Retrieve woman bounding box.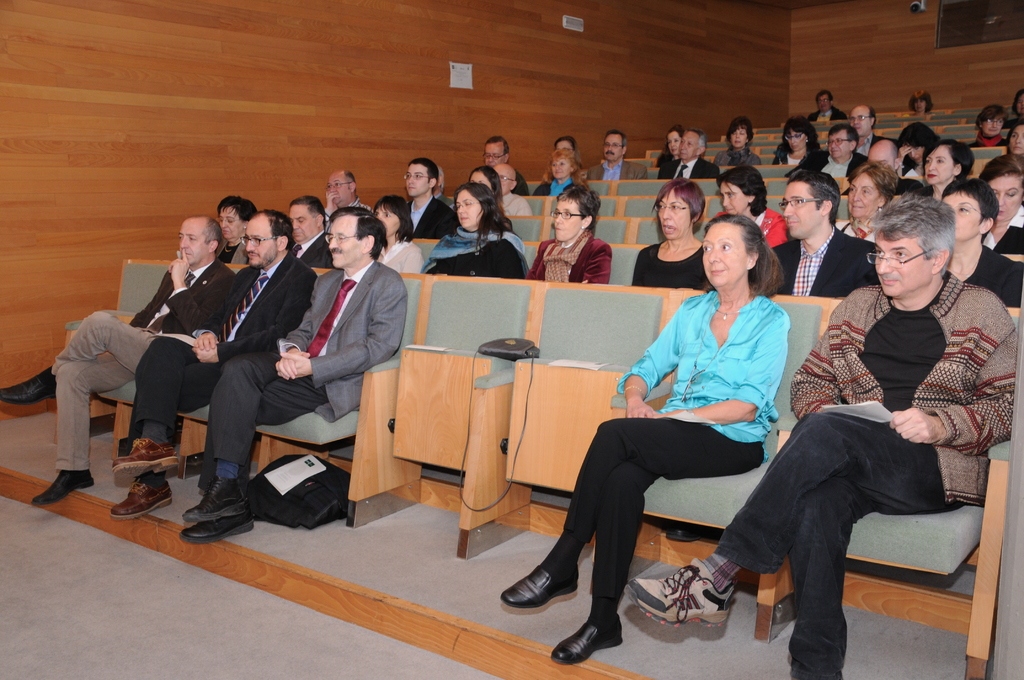
Bounding box: pyautogui.locateOnScreen(1005, 118, 1023, 165).
